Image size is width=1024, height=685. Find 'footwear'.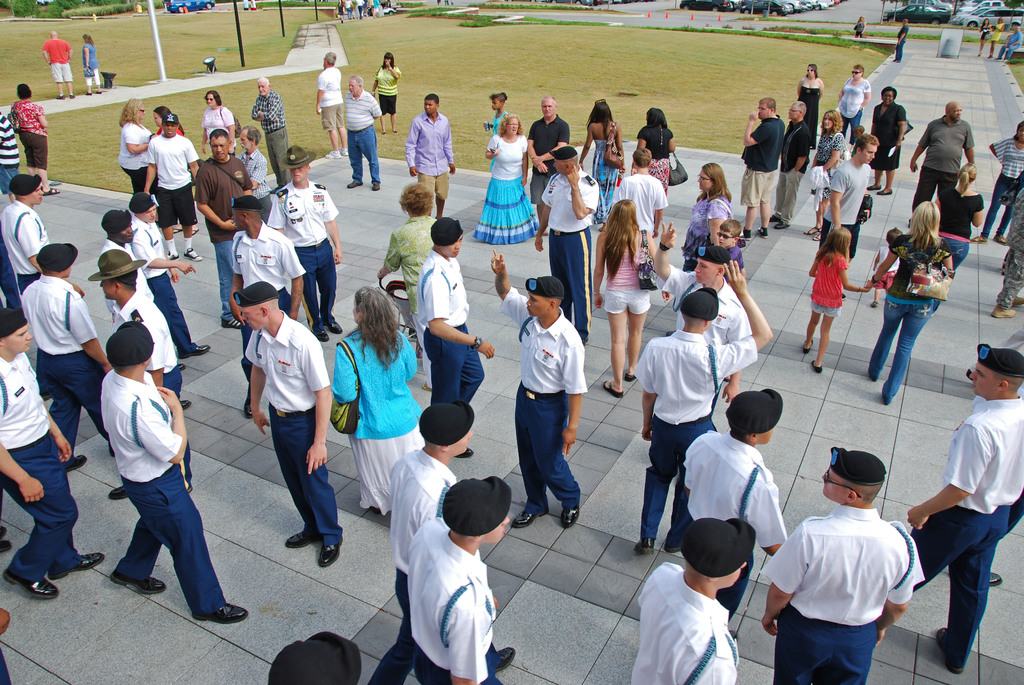
636 538 653 556.
